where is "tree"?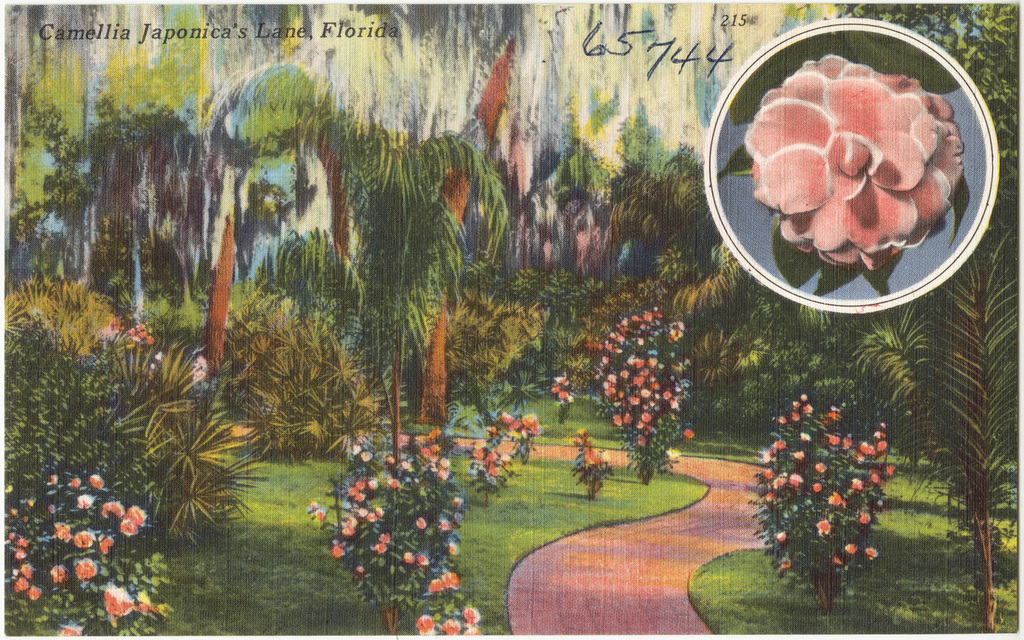
x1=595 y1=3 x2=1023 y2=639.
